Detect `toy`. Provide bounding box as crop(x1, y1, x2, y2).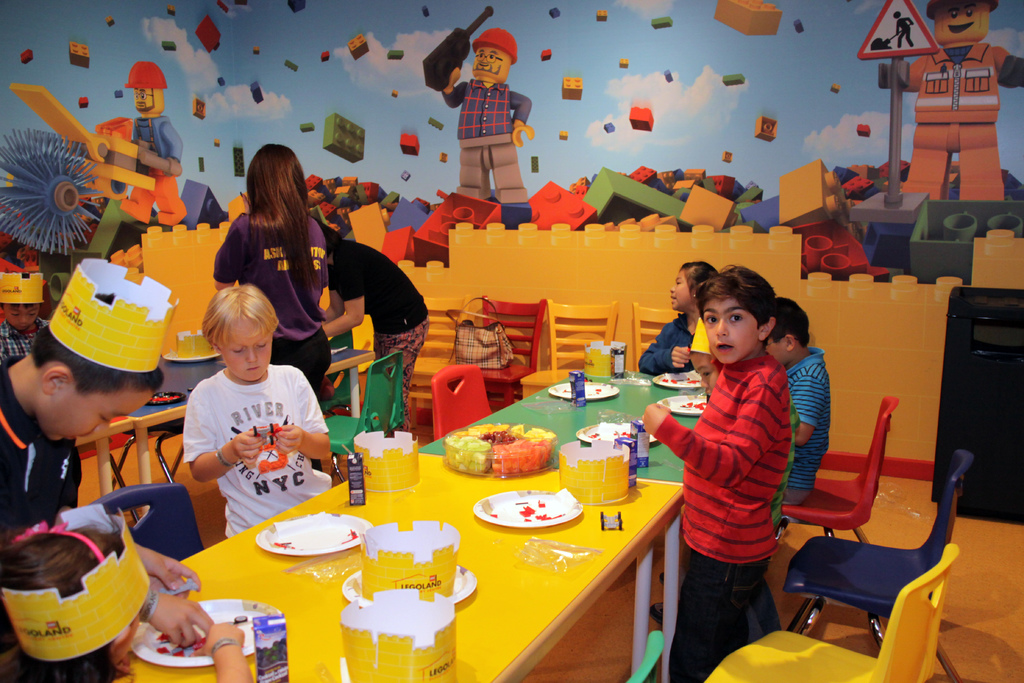
crop(795, 19, 804, 33).
